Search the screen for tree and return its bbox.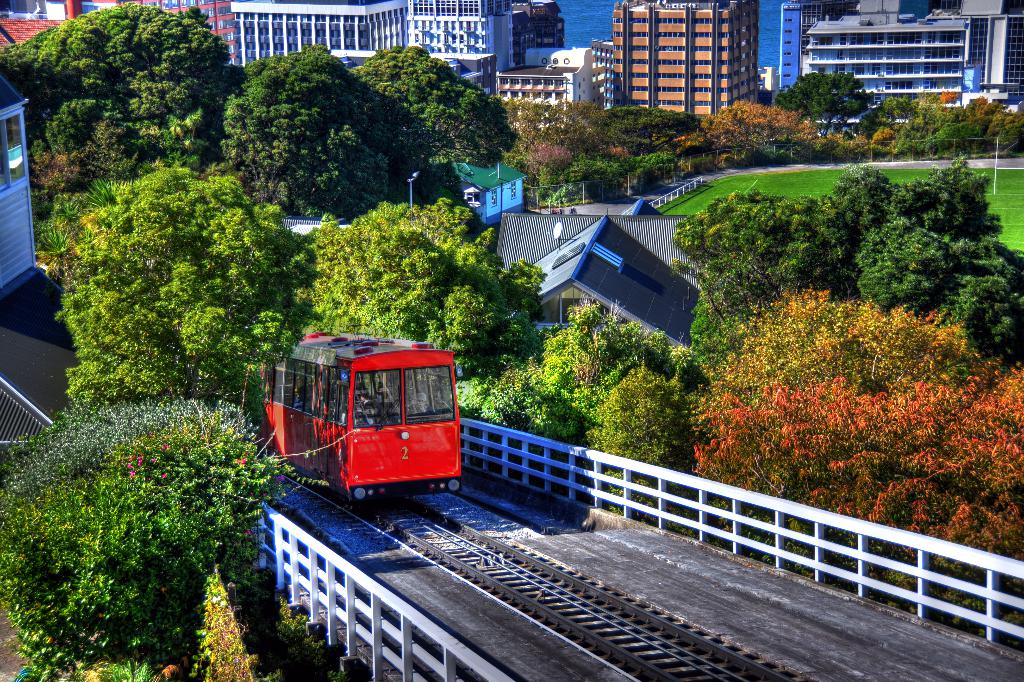
Found: [545, 156, 630, 207].
